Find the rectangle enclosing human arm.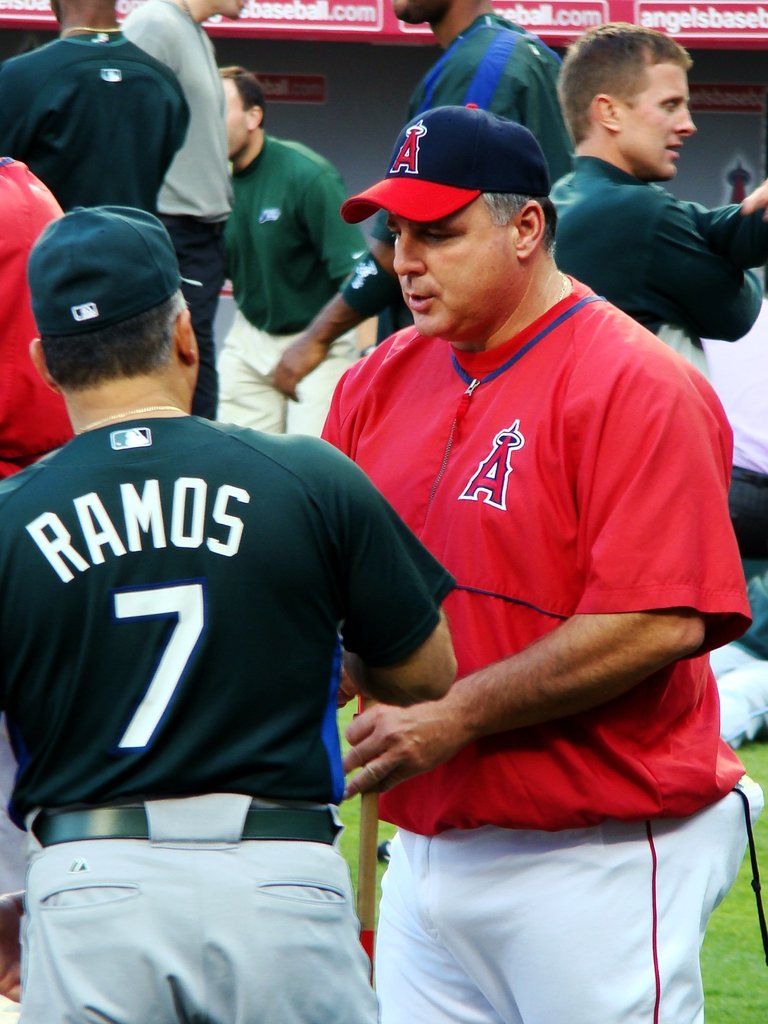
crop(684, 180, 767, 268).
